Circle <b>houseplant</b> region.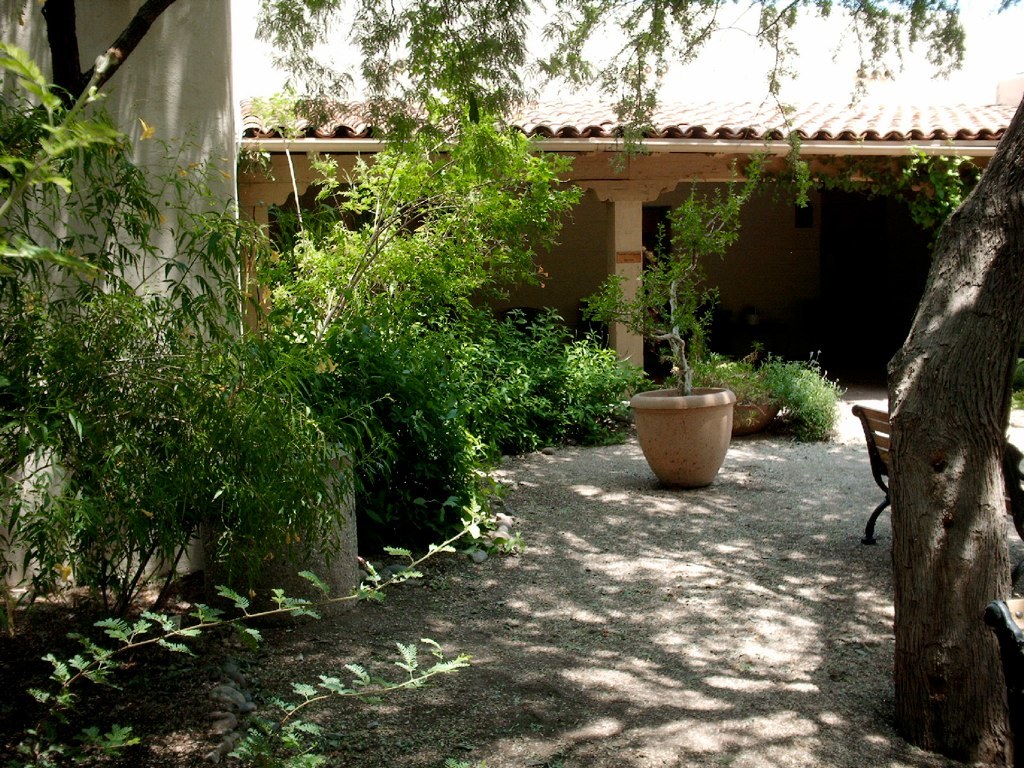
Region: <bbox>204, 117, 588, 620</bbox>.
